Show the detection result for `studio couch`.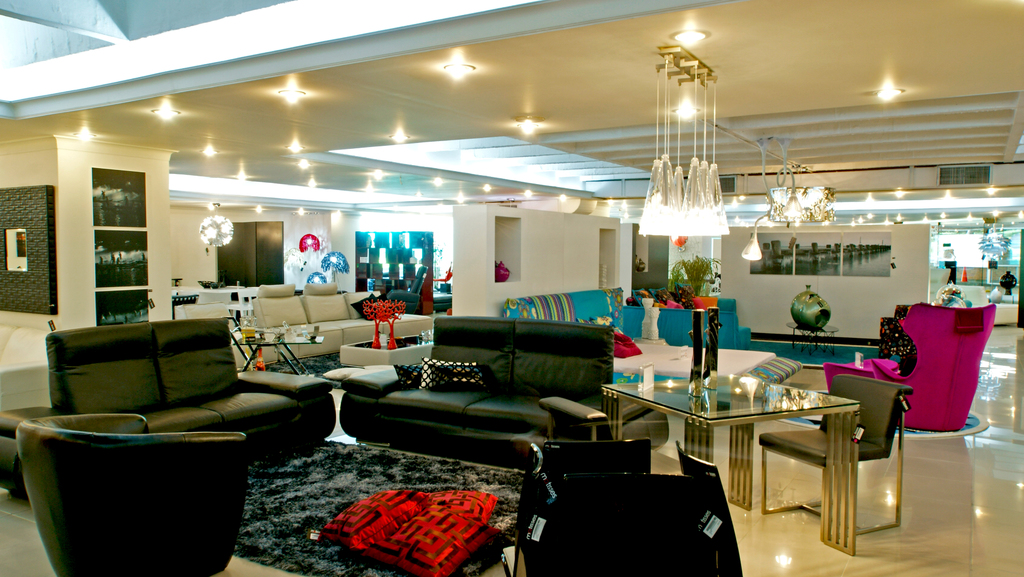
817, 300, 1000, 433.
